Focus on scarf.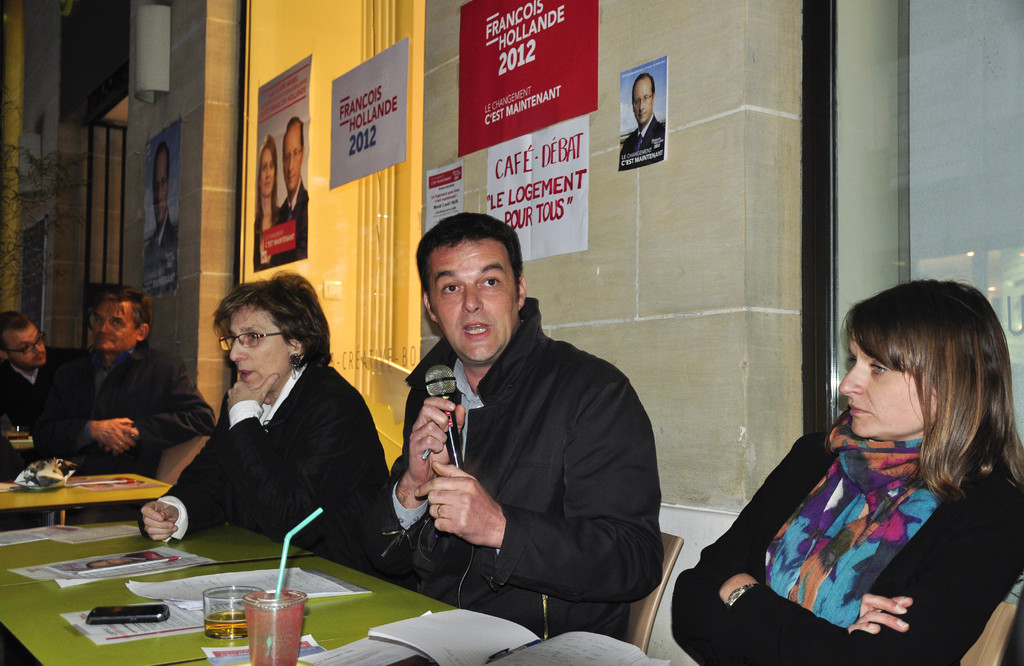
Focused at box(758, 410, 966, 631).
